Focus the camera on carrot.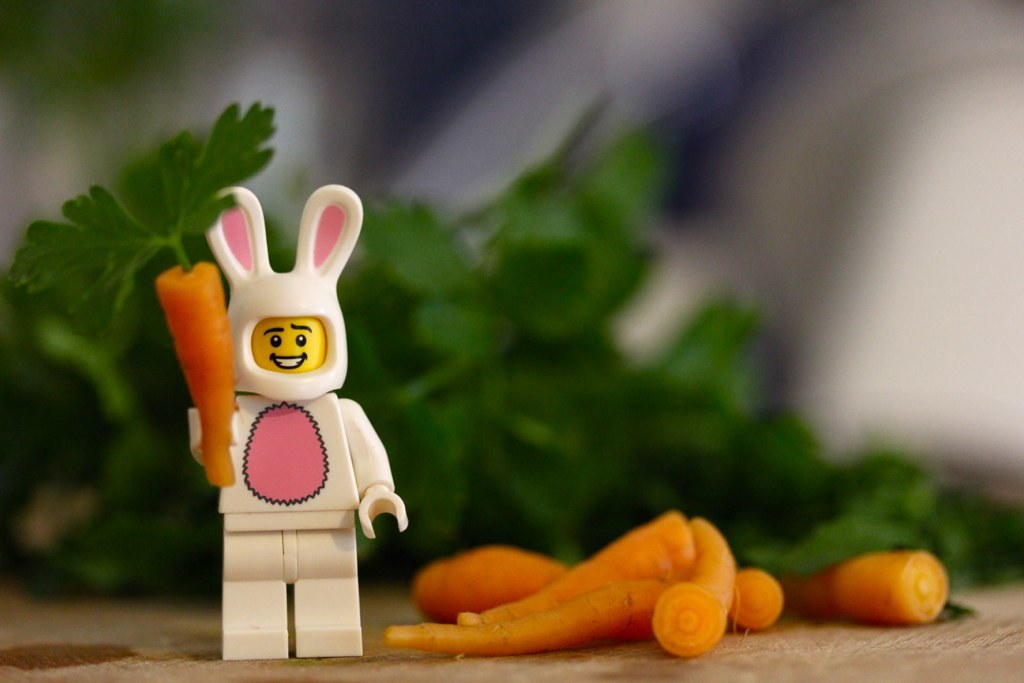
Focus region: <box>380,578,667,650</box>.
